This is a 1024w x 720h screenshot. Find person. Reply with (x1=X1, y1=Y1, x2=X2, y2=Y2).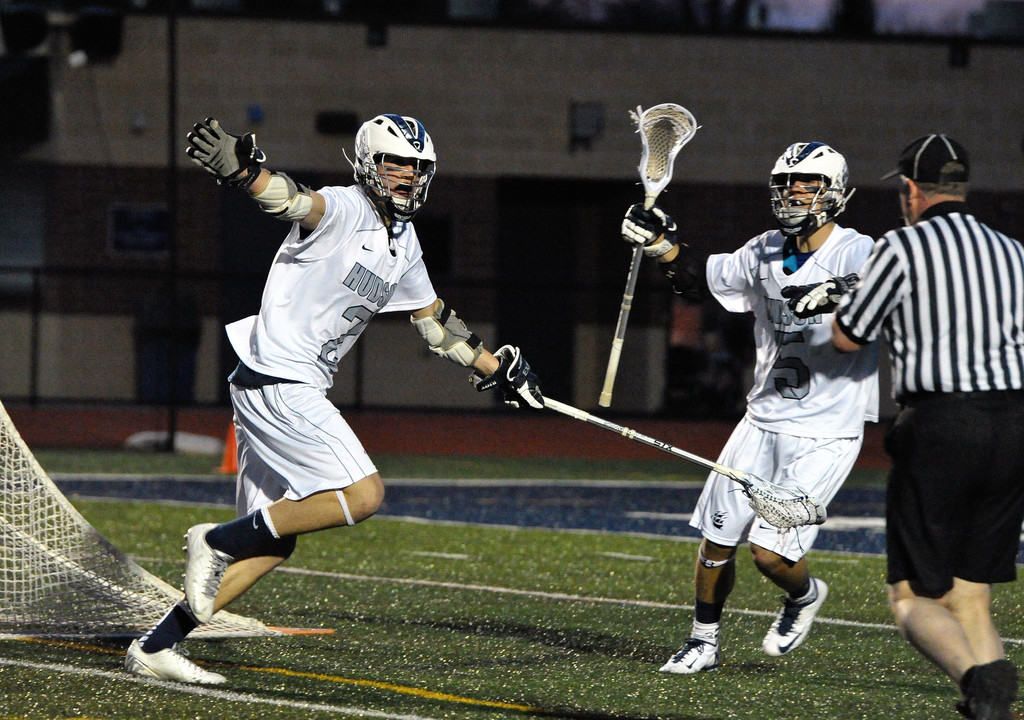
(x1=697, y1=120, x2=885, y2=708).
